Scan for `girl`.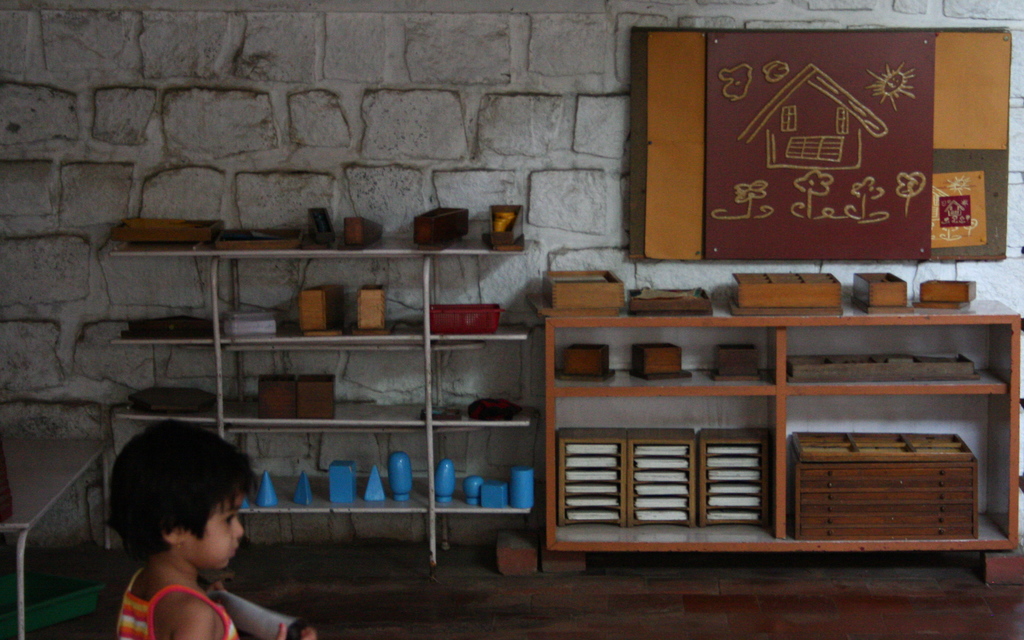
Scan result: box(110, 418, 316, 639).
